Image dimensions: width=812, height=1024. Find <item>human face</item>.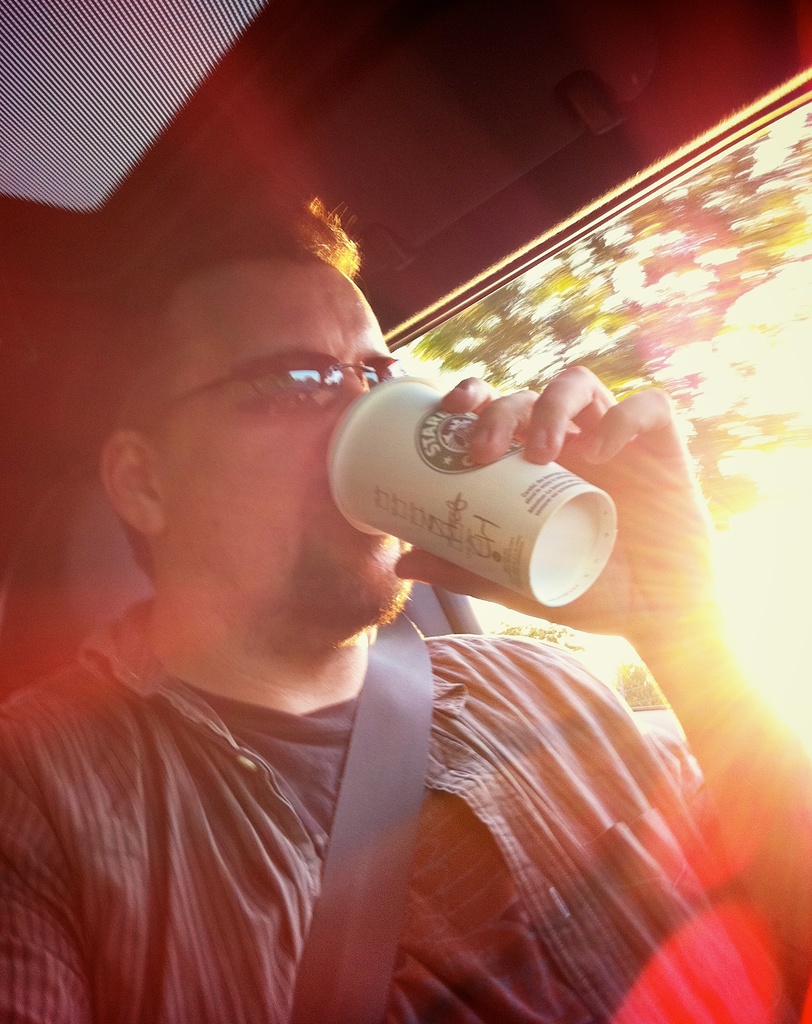
bbox=(163, 252, 422, 633).
